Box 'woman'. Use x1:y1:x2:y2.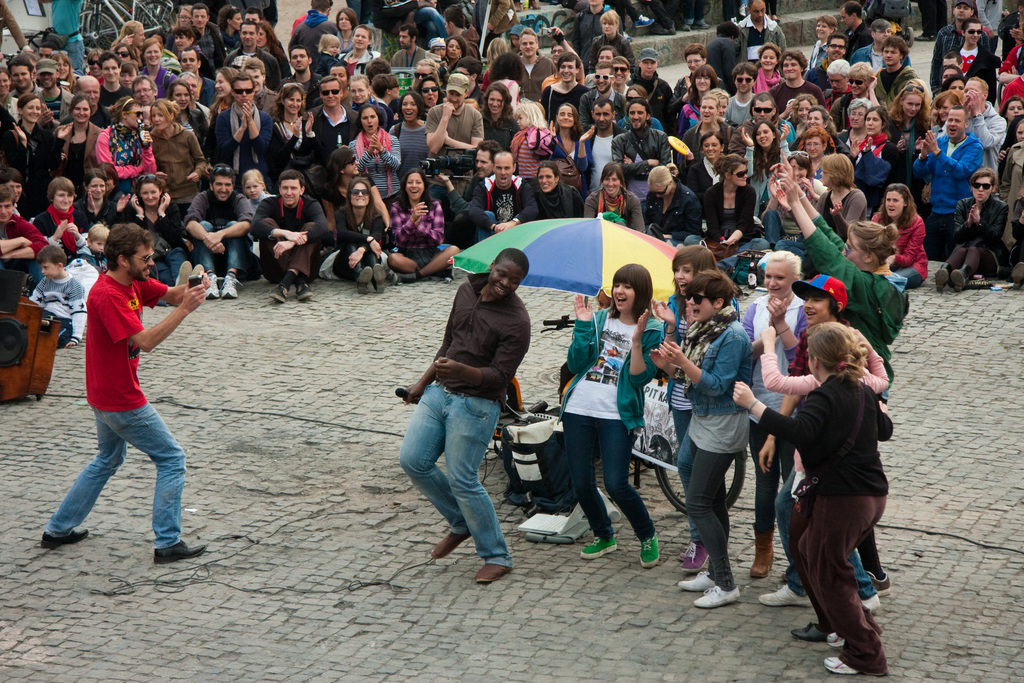
683:130:733:196.
